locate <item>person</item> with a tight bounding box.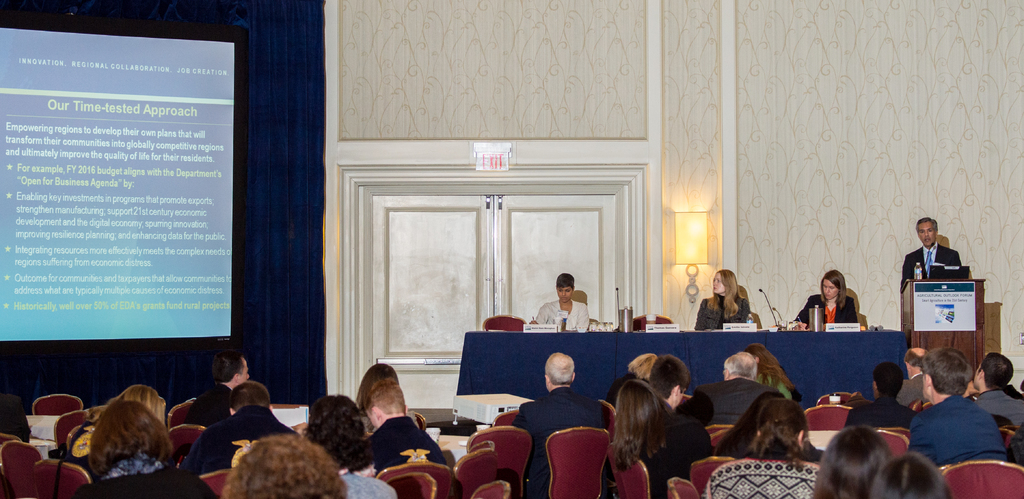
{"left": 607, "top": 378, "right": 706, "bottom": 498}.
